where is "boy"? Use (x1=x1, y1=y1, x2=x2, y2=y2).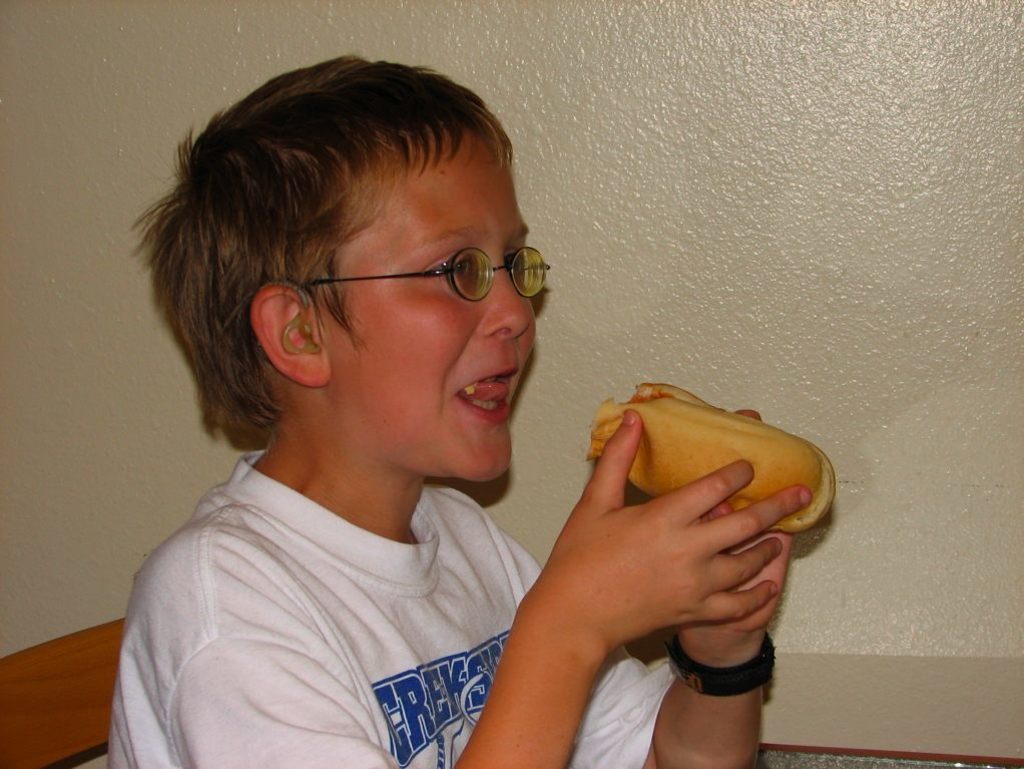
(x1=104, y1=53, x2=677, y2=768).
